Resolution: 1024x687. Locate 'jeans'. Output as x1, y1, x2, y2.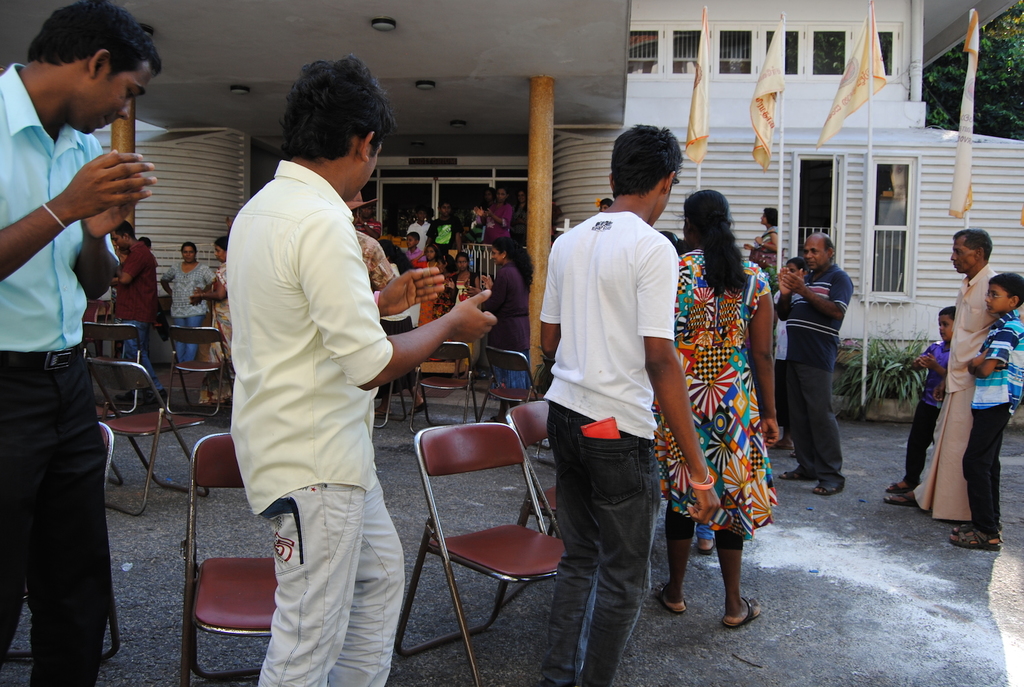
962, 401, 1008, 535.
